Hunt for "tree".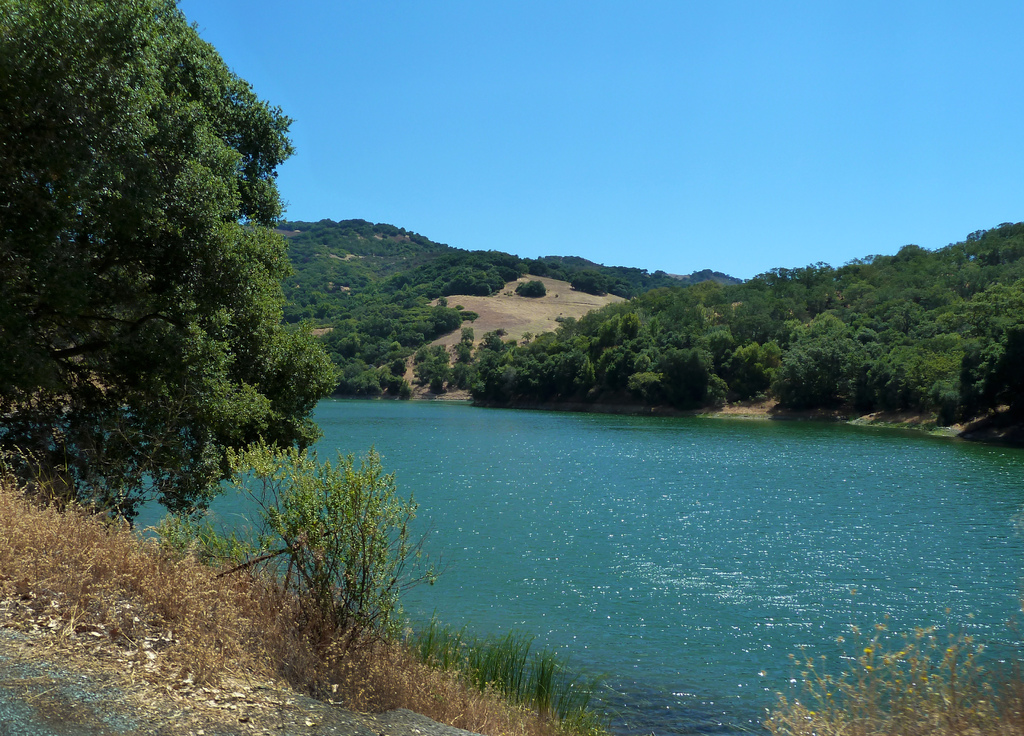
Hunted down at pyautogui.locateOnScreen(26, 21, 324, 573).
